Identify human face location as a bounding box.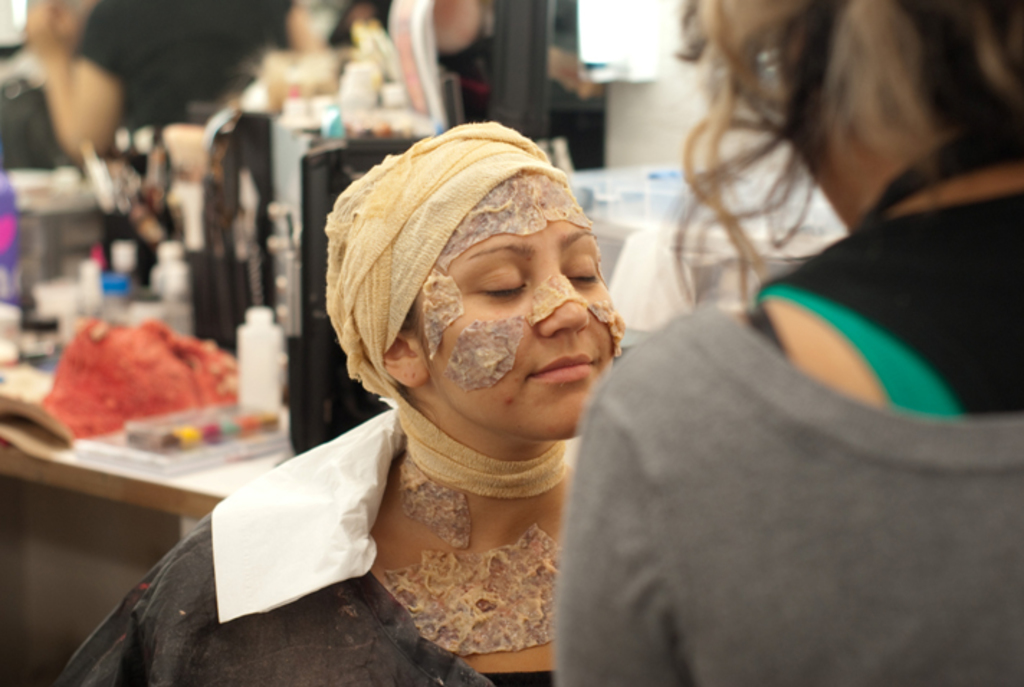
(419, 167, 631, 441).
